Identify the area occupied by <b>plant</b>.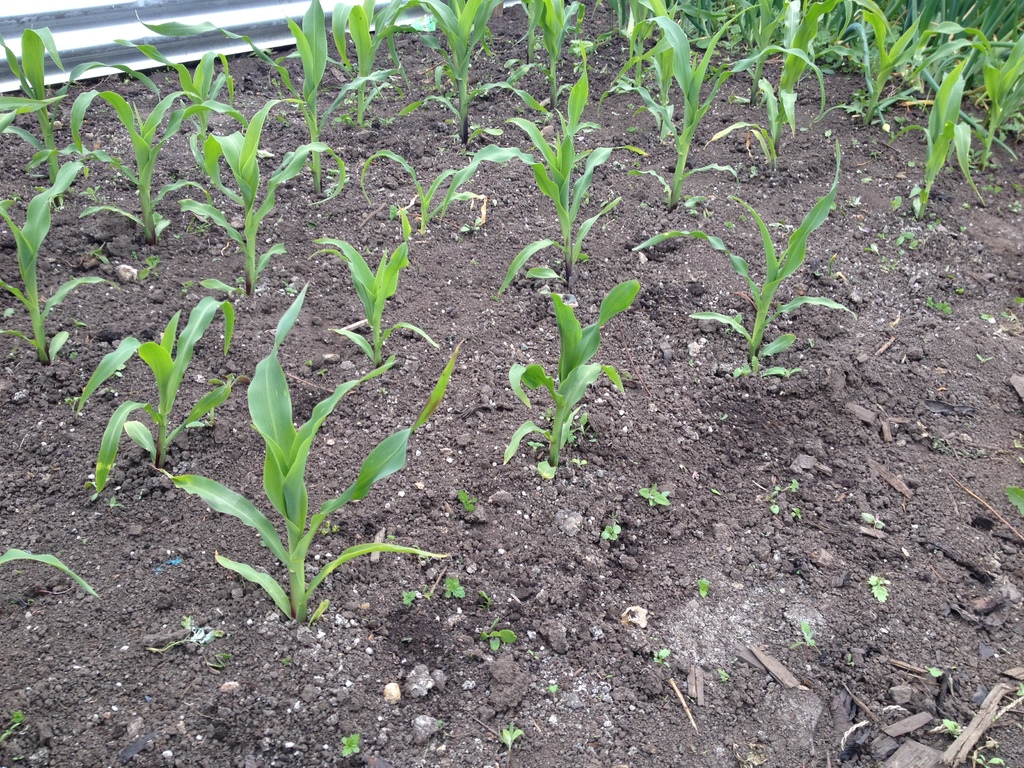
Area: rect(76, 88, 209, 247).
